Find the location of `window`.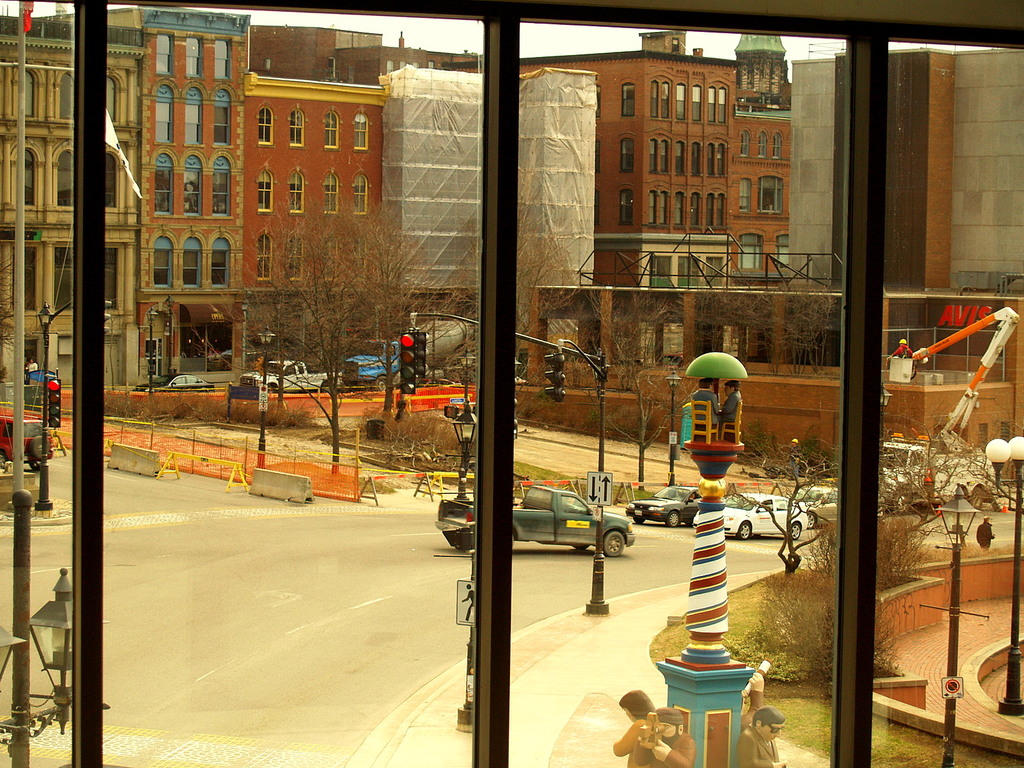
Location: {"x1": 259, "y1": 104, "x2": 271, "y2": 141}.
